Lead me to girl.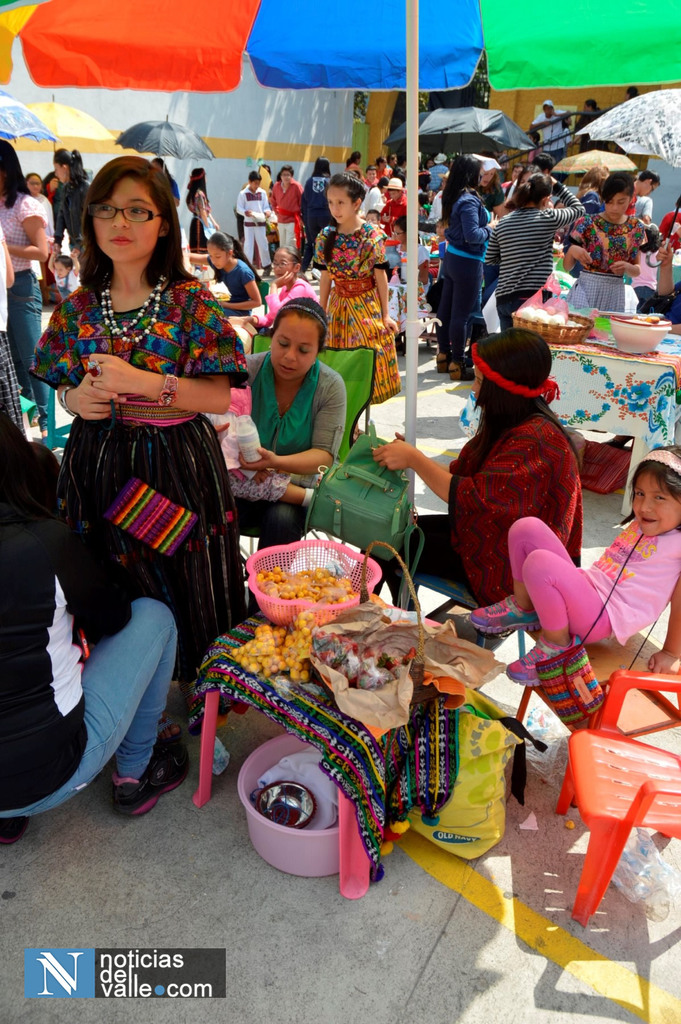
Lead to box(26, 143, 260, 715).
